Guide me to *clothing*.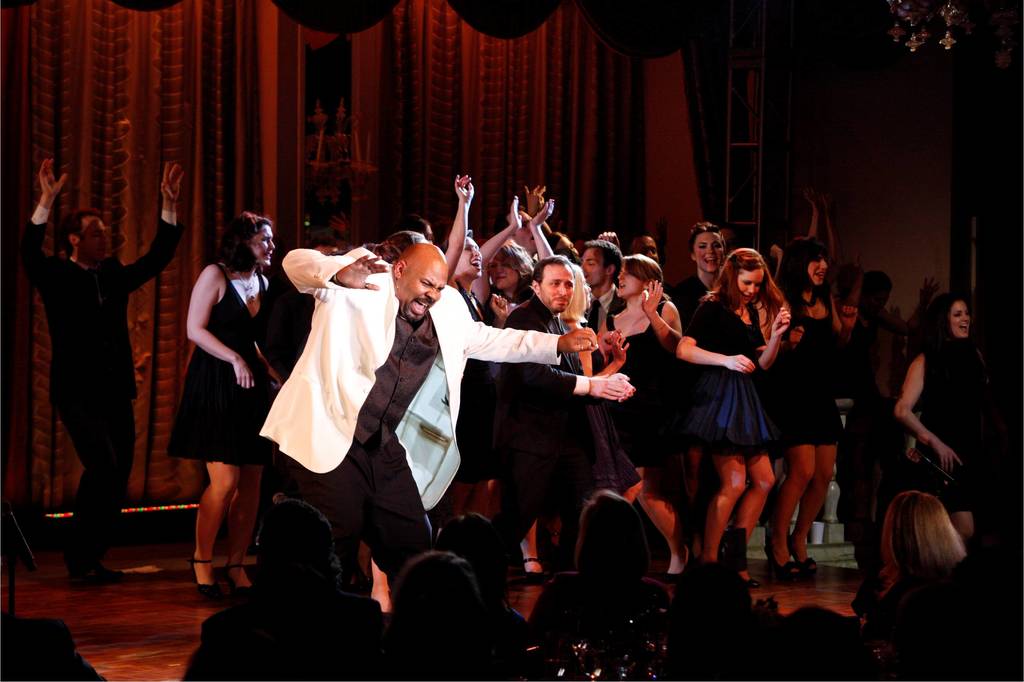
Guidance: bbox(908, 345, 977, 514).
